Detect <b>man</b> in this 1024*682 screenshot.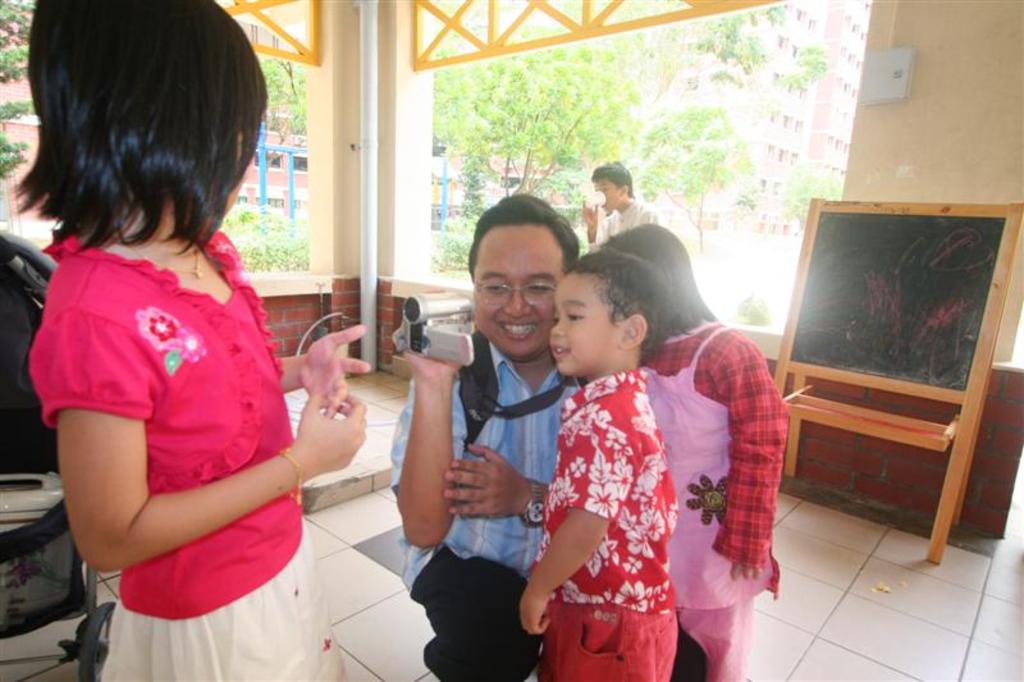
Detection: bbox=(573, 155, 660, 253).
